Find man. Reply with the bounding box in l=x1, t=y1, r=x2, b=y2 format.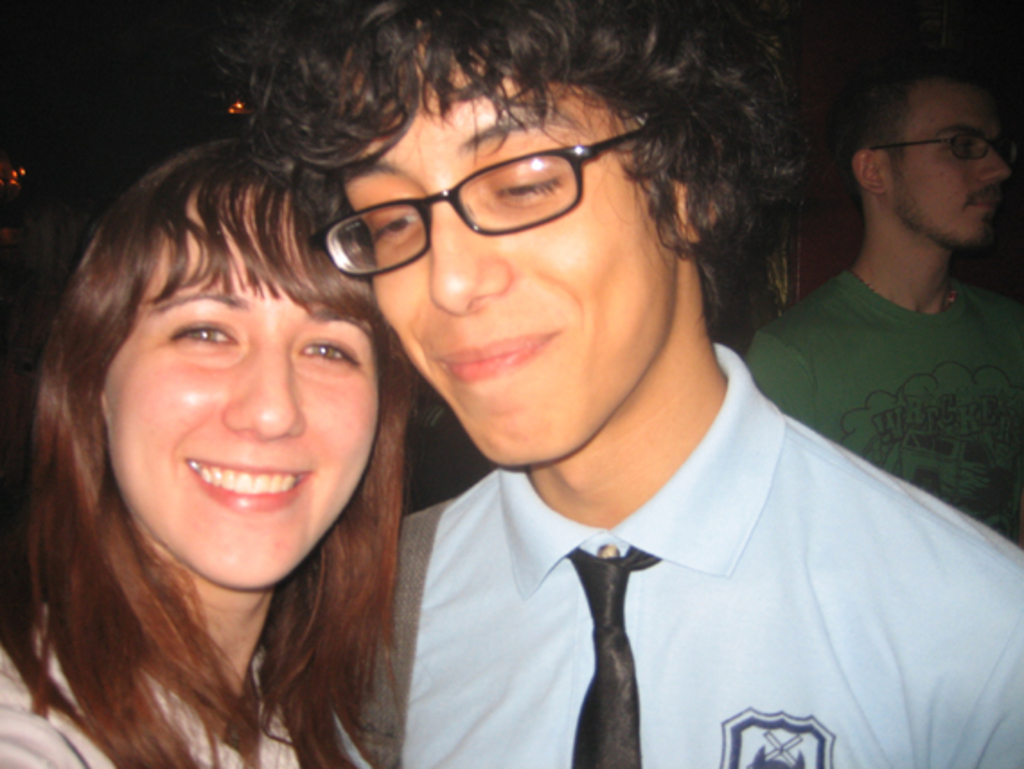
l=742, t=25, r=1022, b=537.
